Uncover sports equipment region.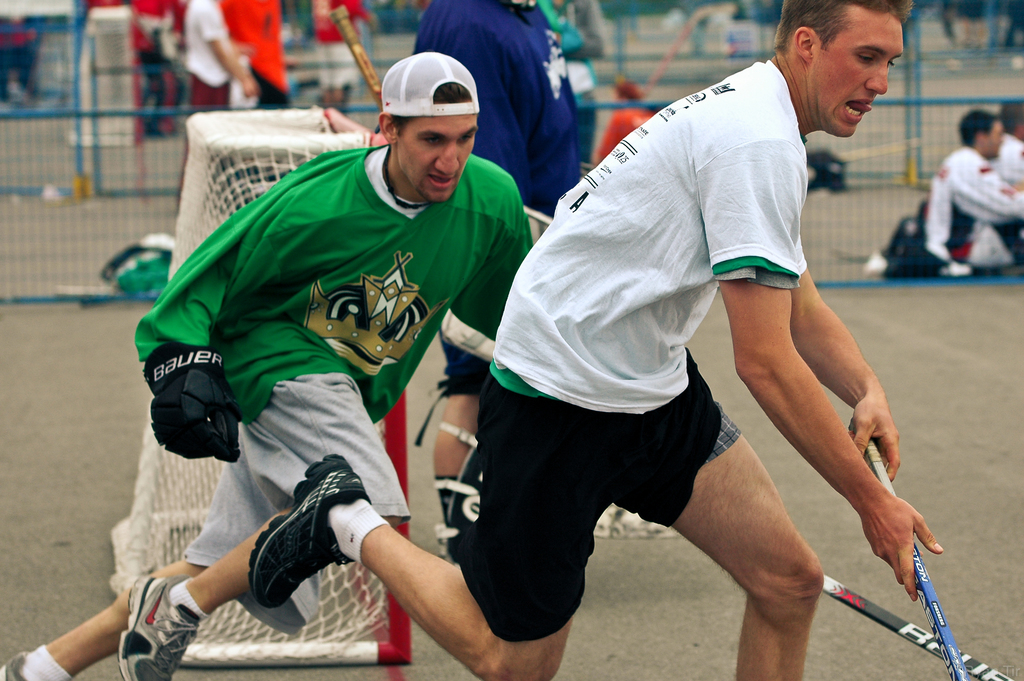
Uncovered: {"left": 119, "top": 573, "right": 196, "bottom": 680}.
